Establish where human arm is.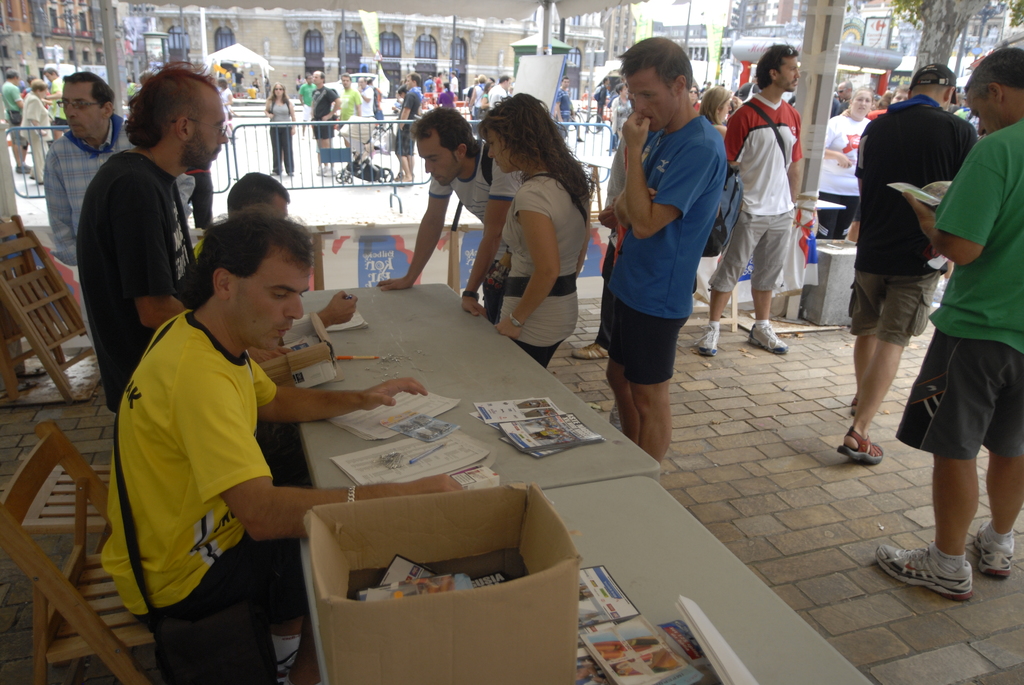
Established at locate(25, 97, 49, 136).
